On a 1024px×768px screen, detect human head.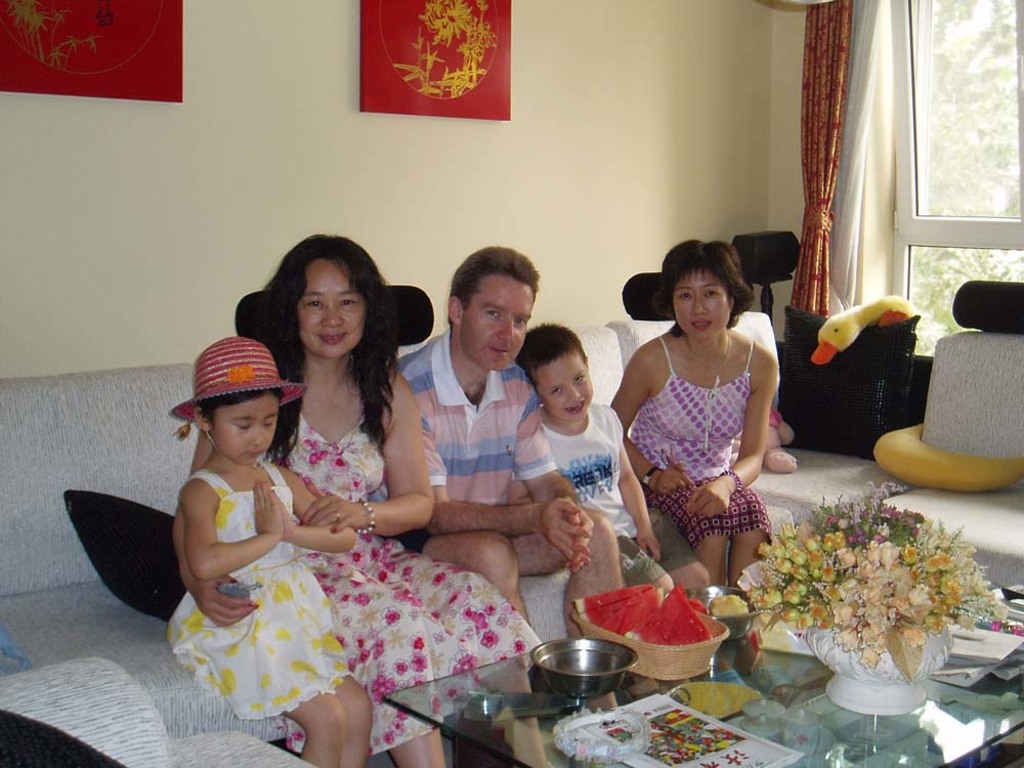
Rect(261, 237, 386, 359).
